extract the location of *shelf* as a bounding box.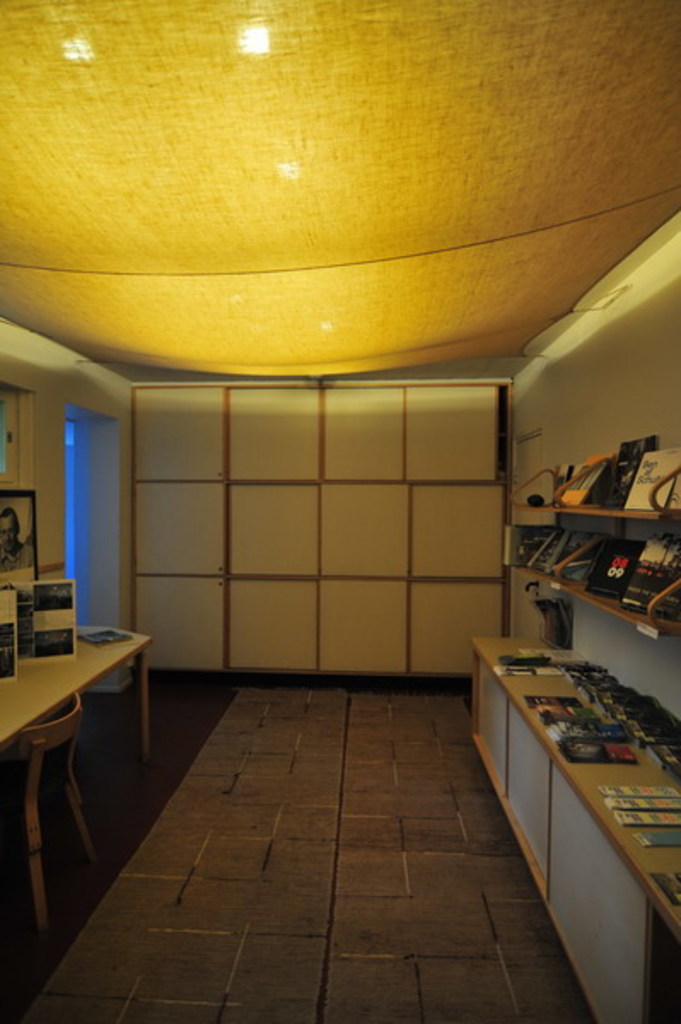
crop(519, 416, 678, 645).
